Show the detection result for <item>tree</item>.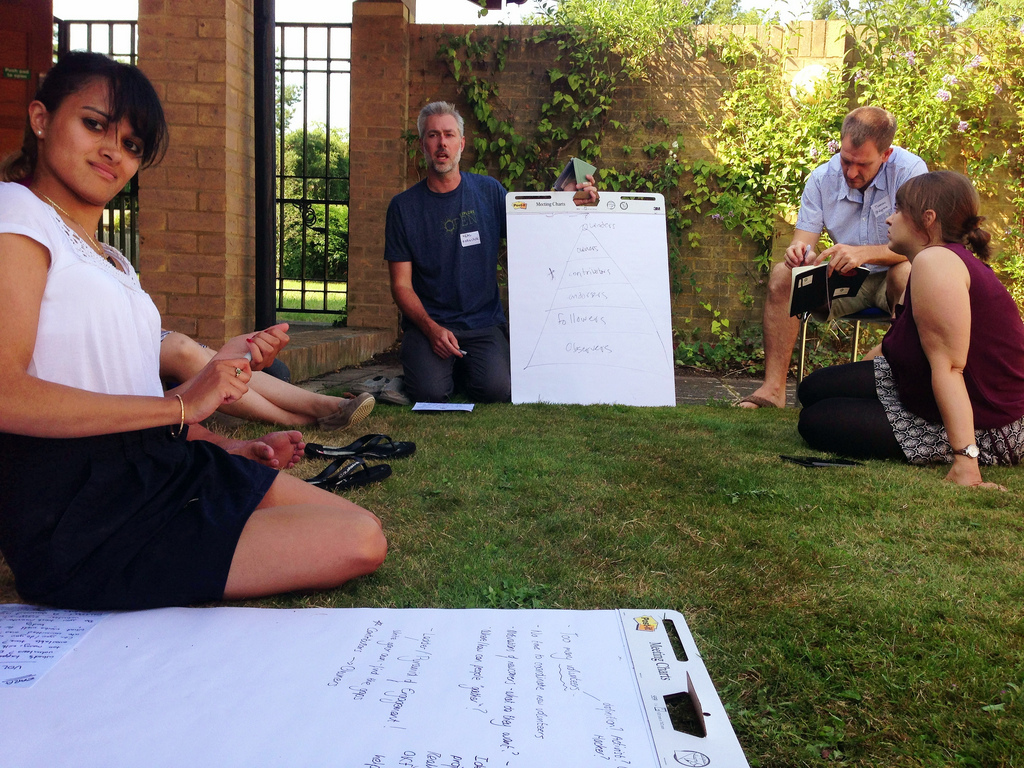
bbox(525, 0, 709, 25).
